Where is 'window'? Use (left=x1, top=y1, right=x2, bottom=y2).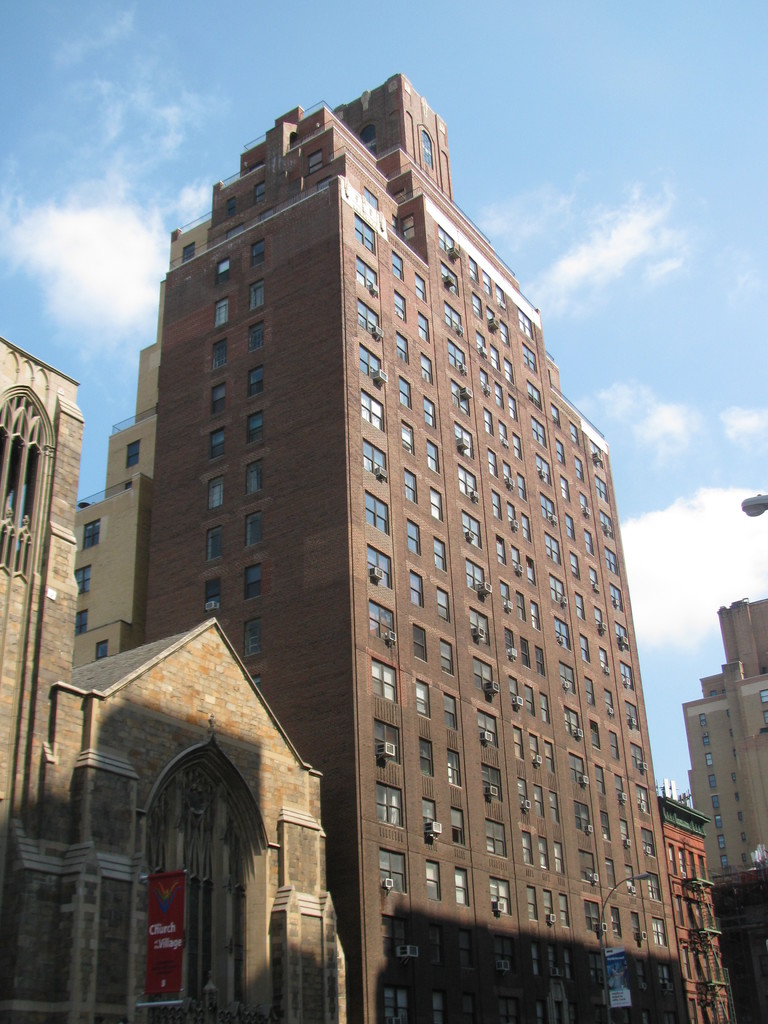
(left=212, top=250, right=234, bottom=292).
